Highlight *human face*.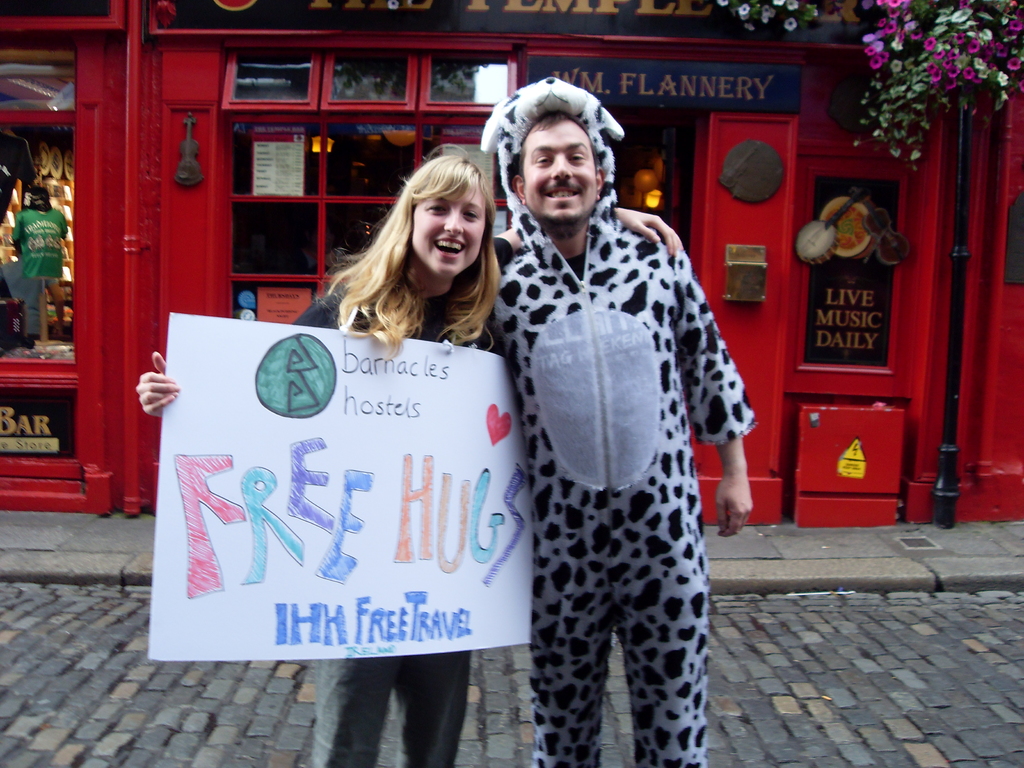
Highlighted region: (410,174,485,278).
